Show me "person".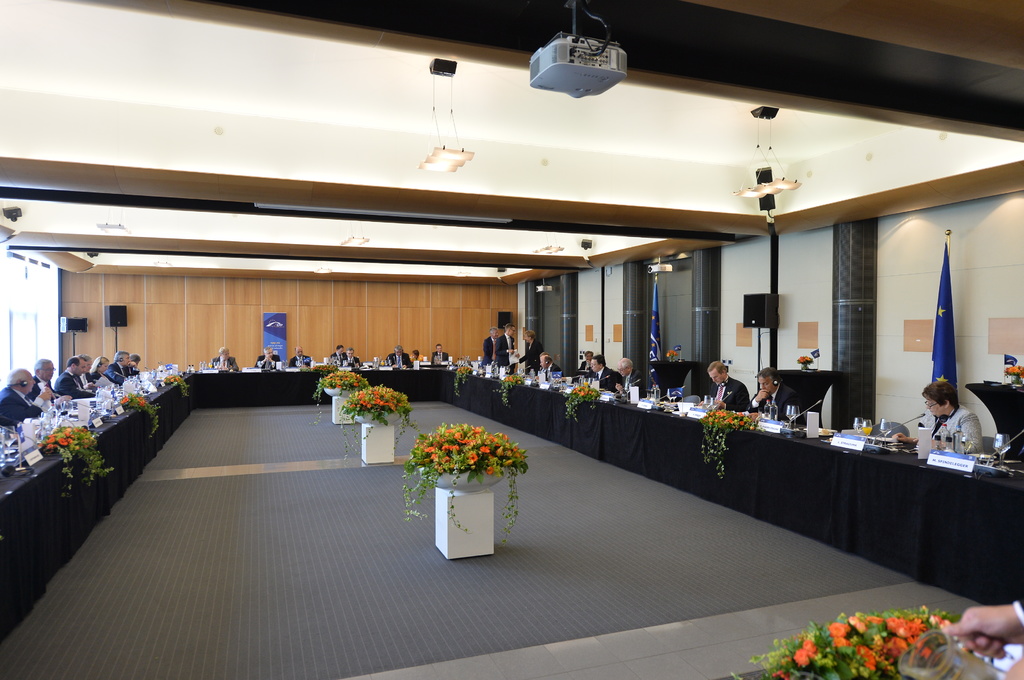
"person" is here: box(337, 345, 360, 368).
